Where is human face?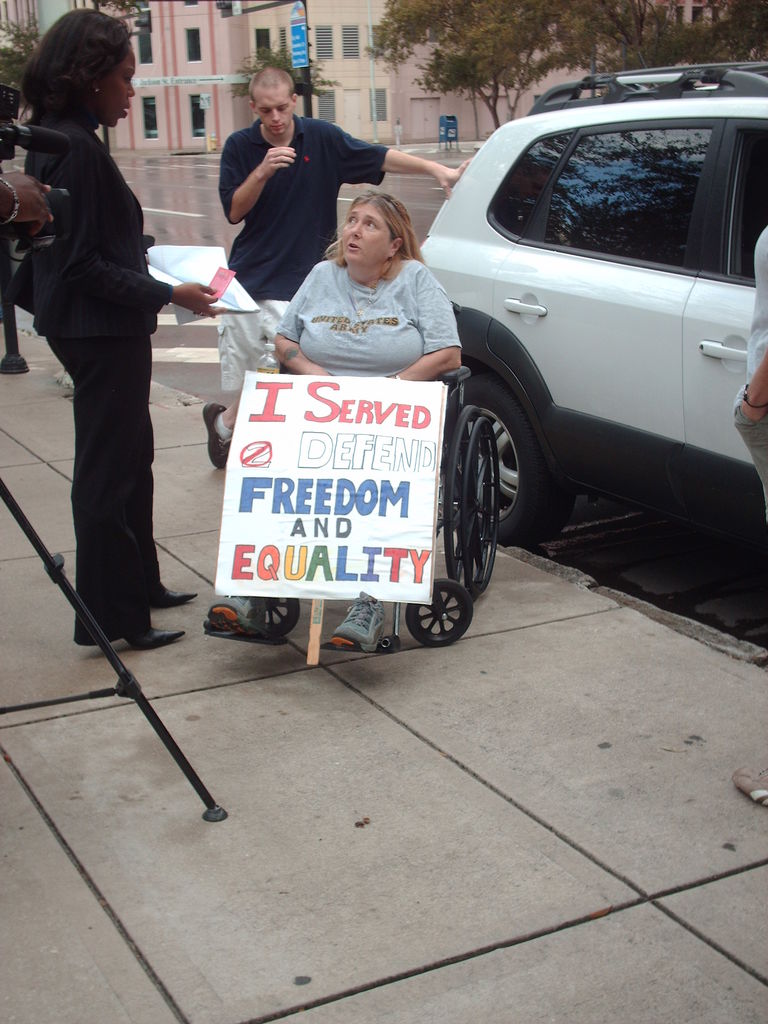
rect(104, 42, 139, 138).
